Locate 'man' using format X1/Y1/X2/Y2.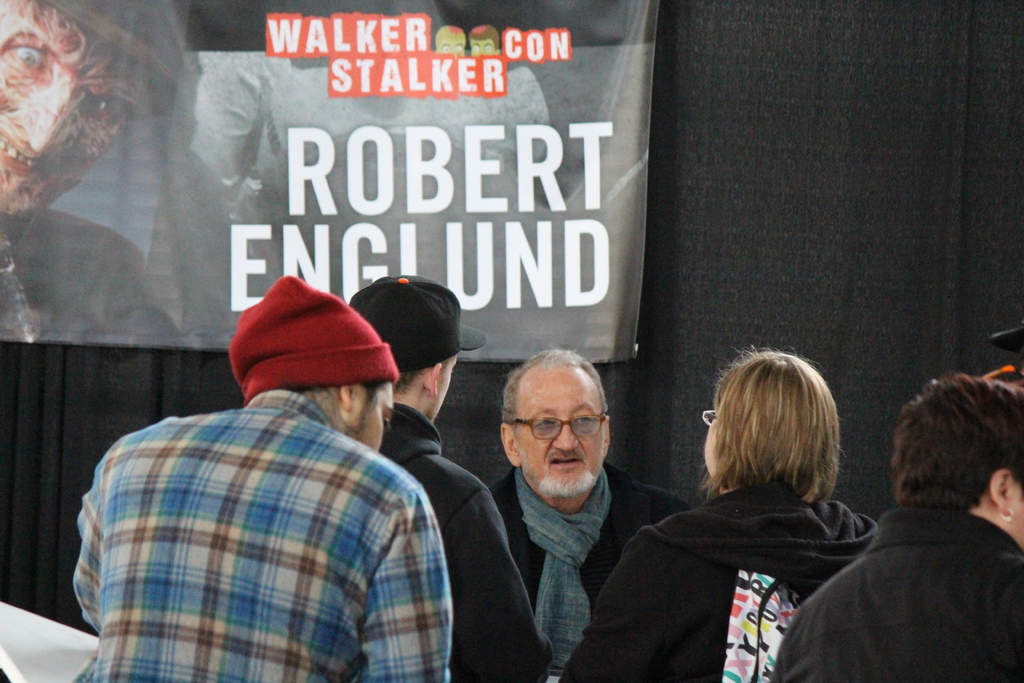
349/276/554/682.
